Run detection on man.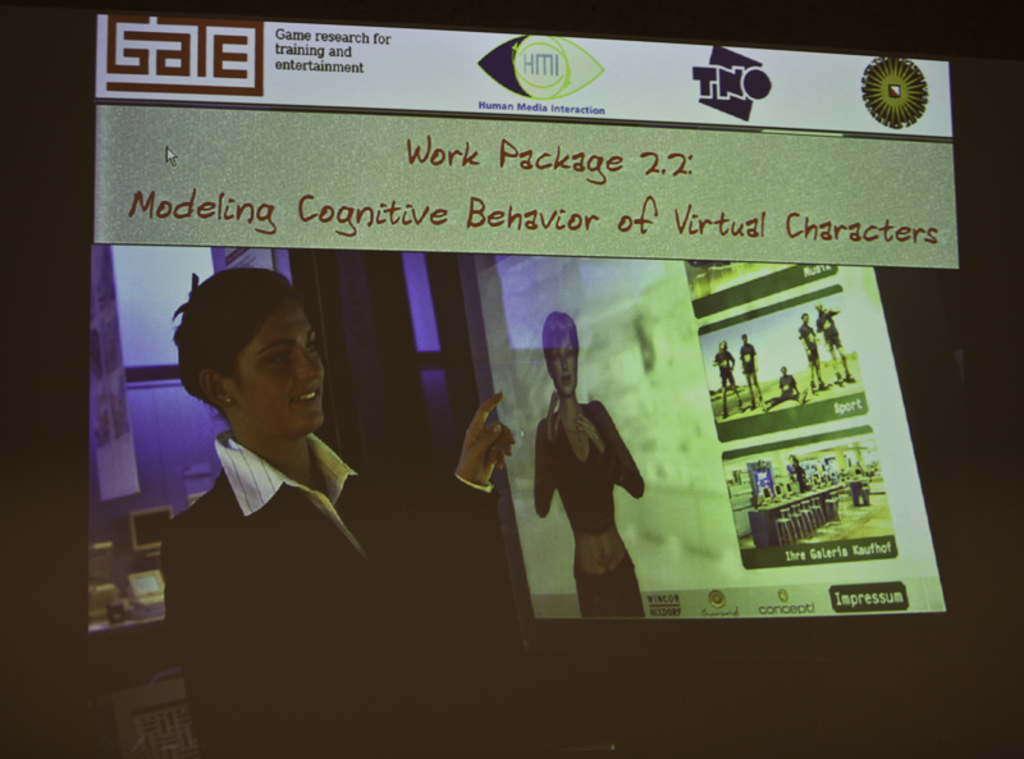
Result: bbox=(794, 311, 822, 397).
